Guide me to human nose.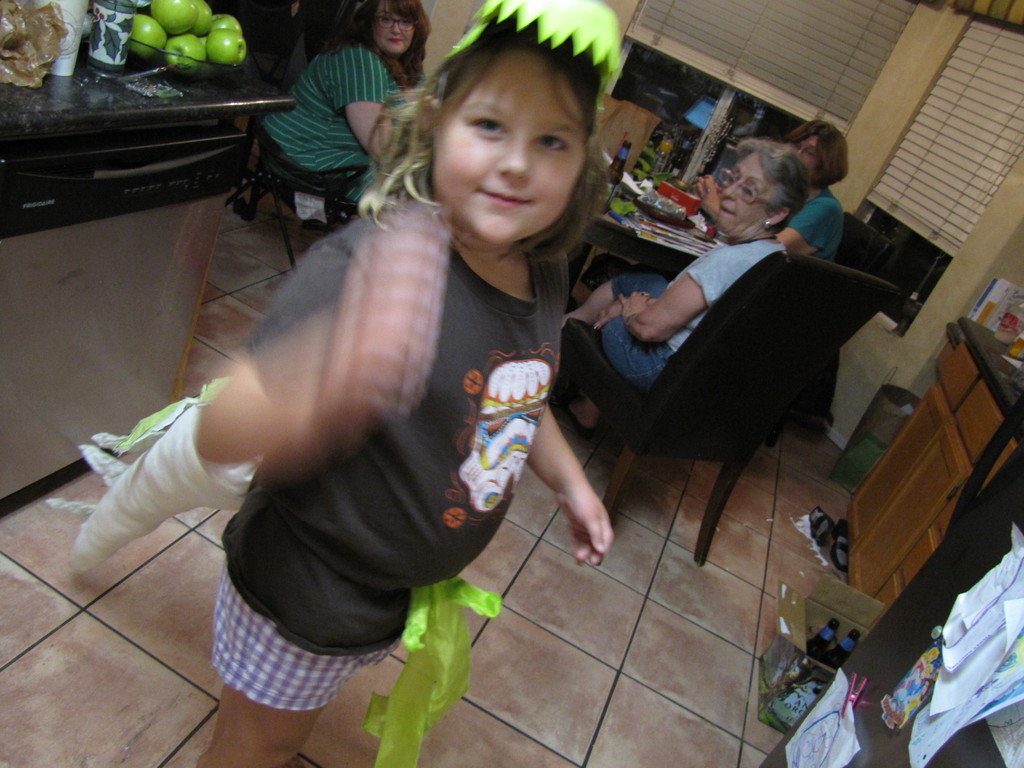
Guidance: l=716, t=177, r=747, b=203.
